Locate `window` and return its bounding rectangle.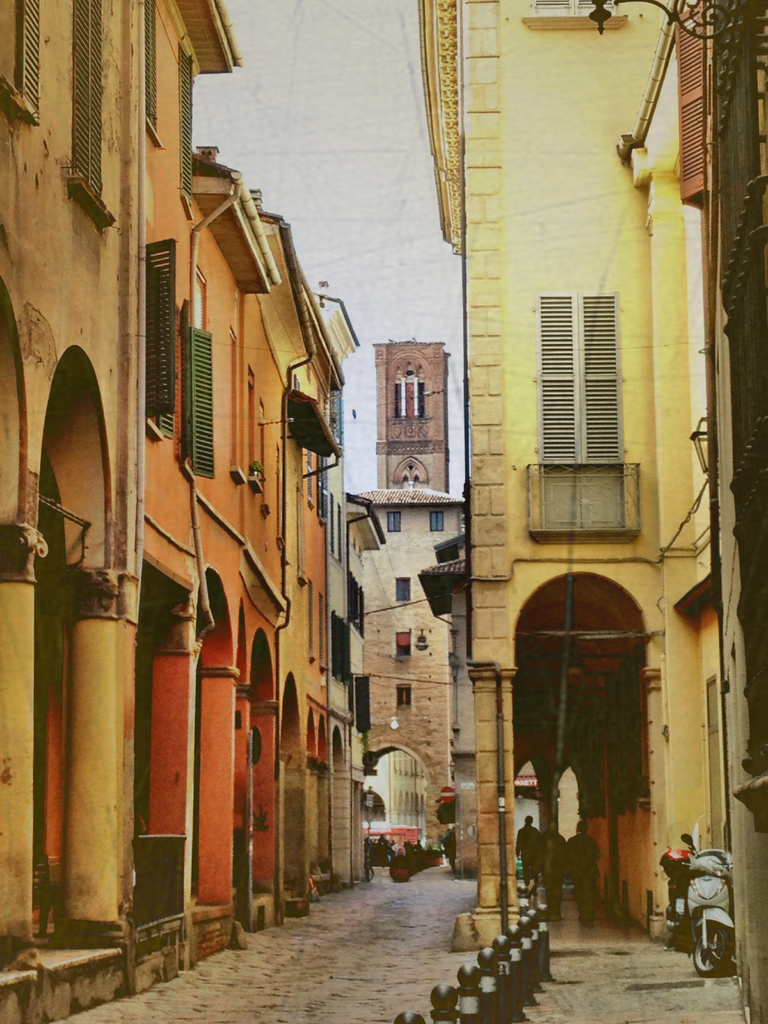
429 514 444 531.
